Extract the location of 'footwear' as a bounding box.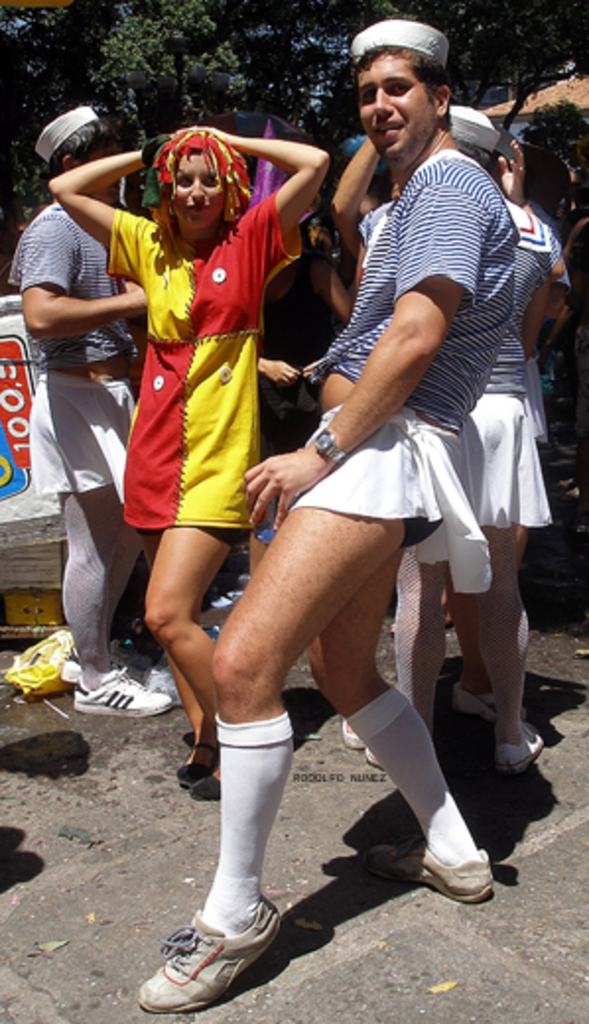
(left=362, top=754, right=376, bottom=766).
